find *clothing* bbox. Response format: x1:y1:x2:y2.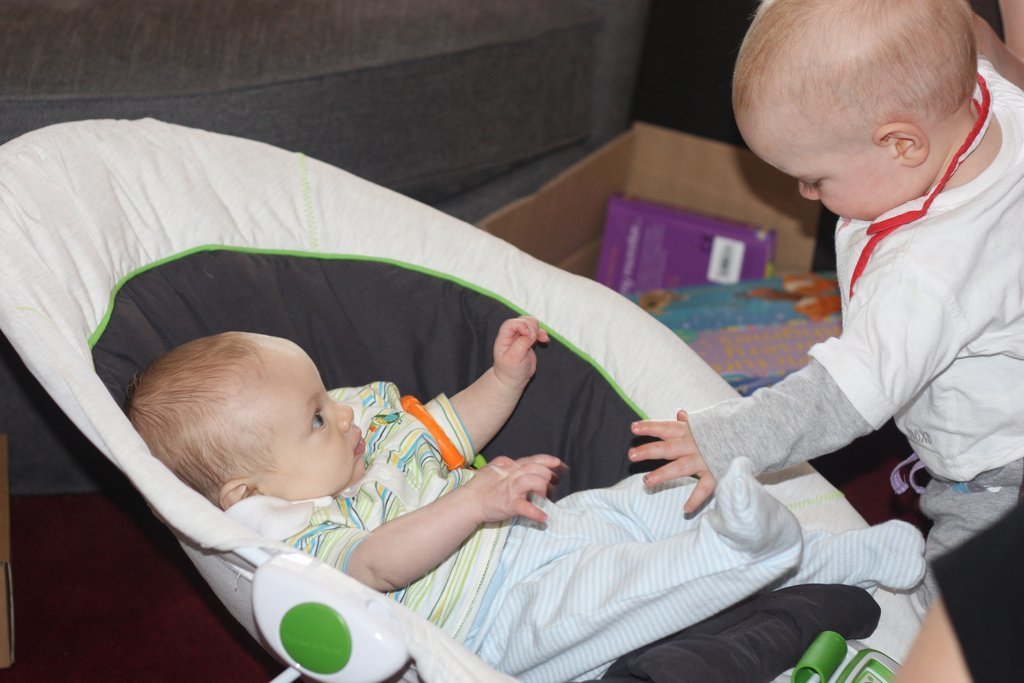
672:65:1023:627.
